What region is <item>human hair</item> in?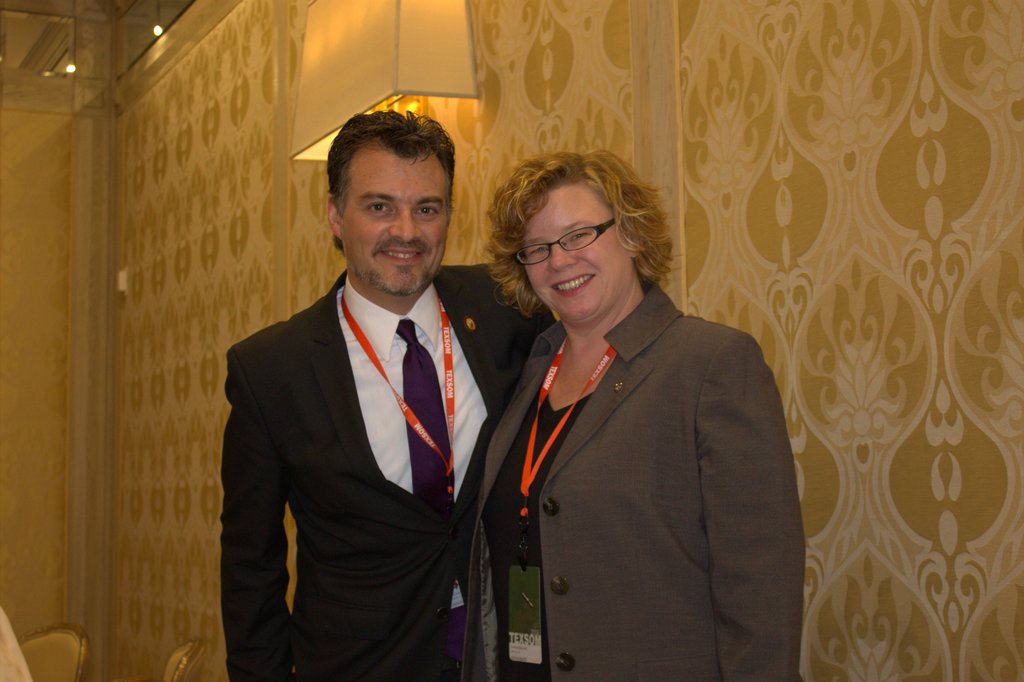
box(478, 145, 683, 320).
